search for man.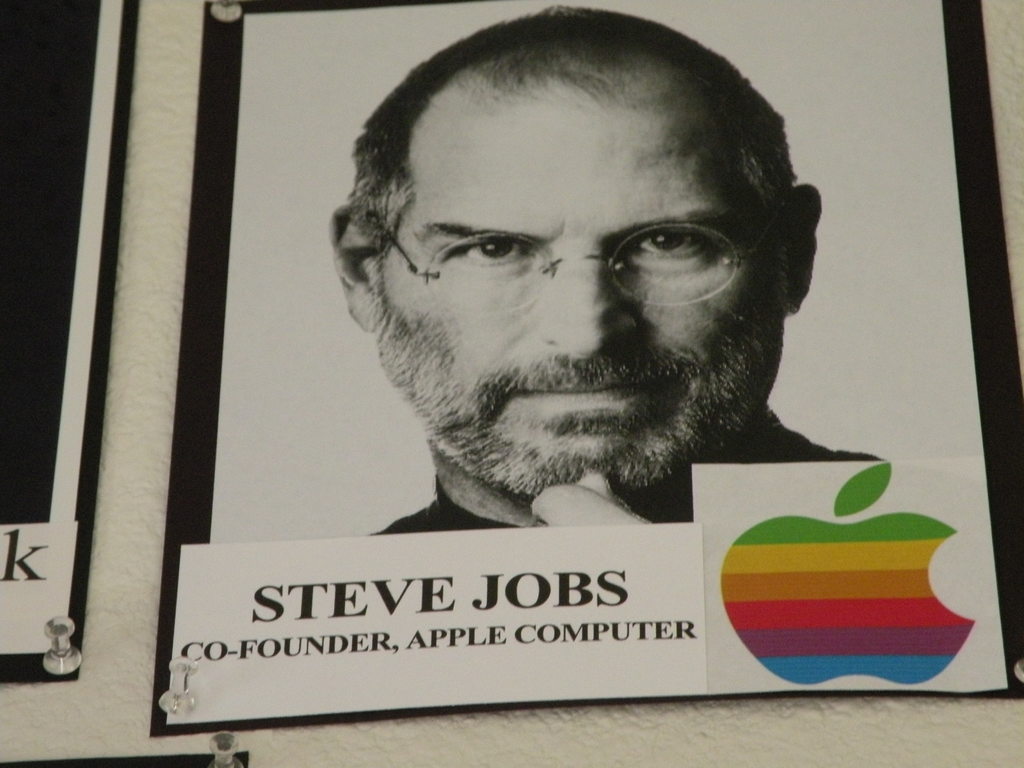
Found at x1=329 y1=3 x2=886 y2=537.
